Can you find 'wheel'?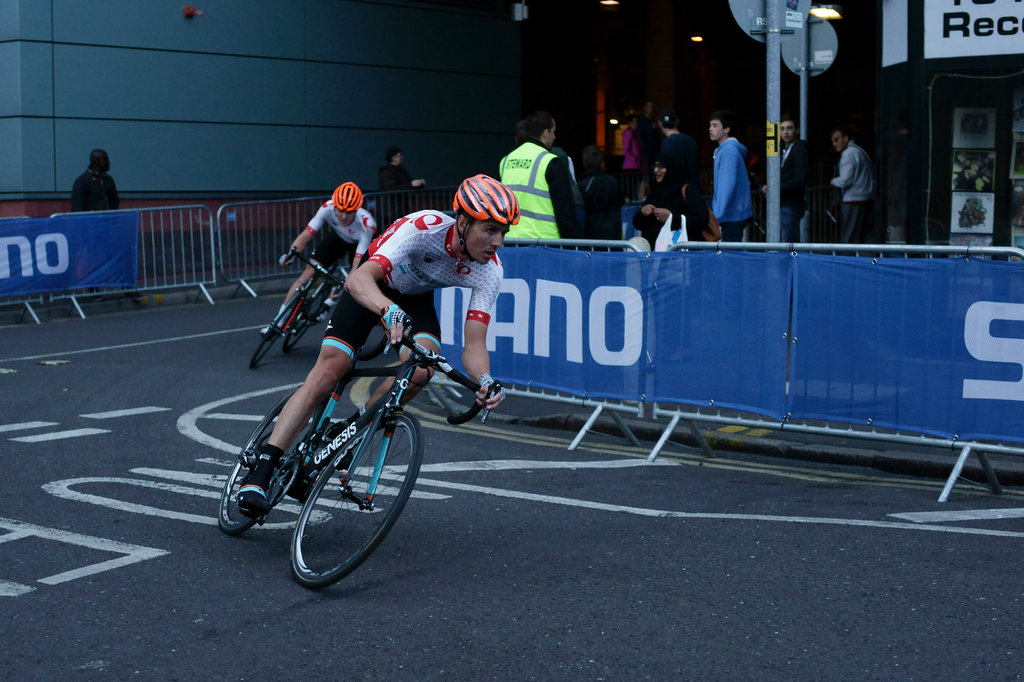
Yes, bounding box: 216:385:320:535.
